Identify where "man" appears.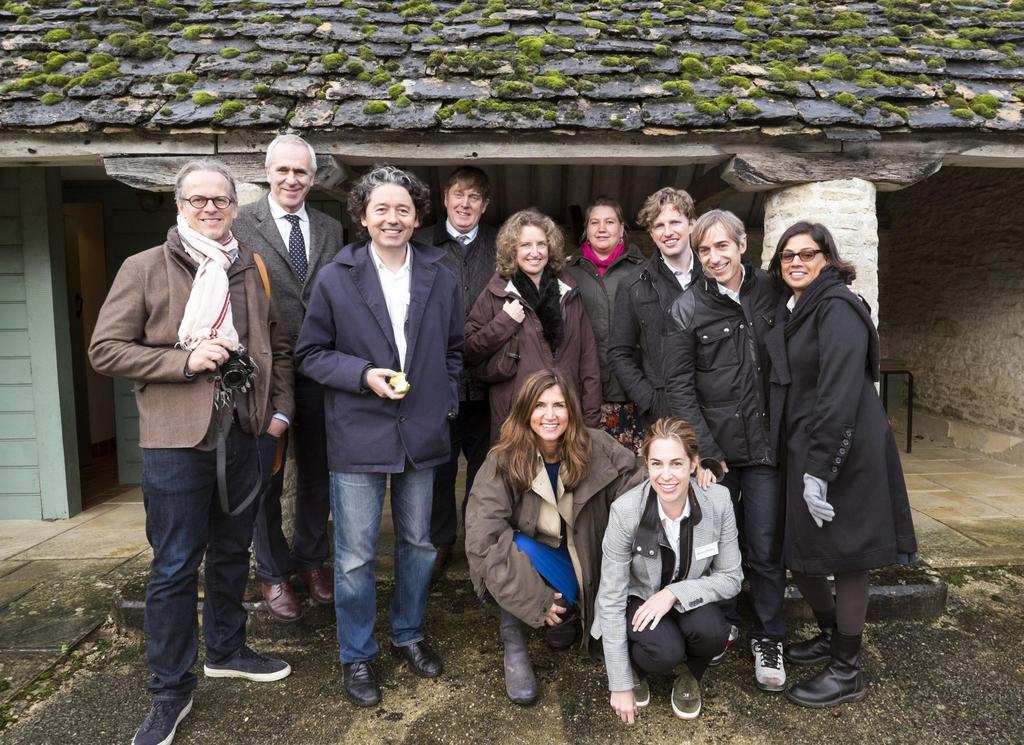
Appears at detection(665, 209, 791, 687).
